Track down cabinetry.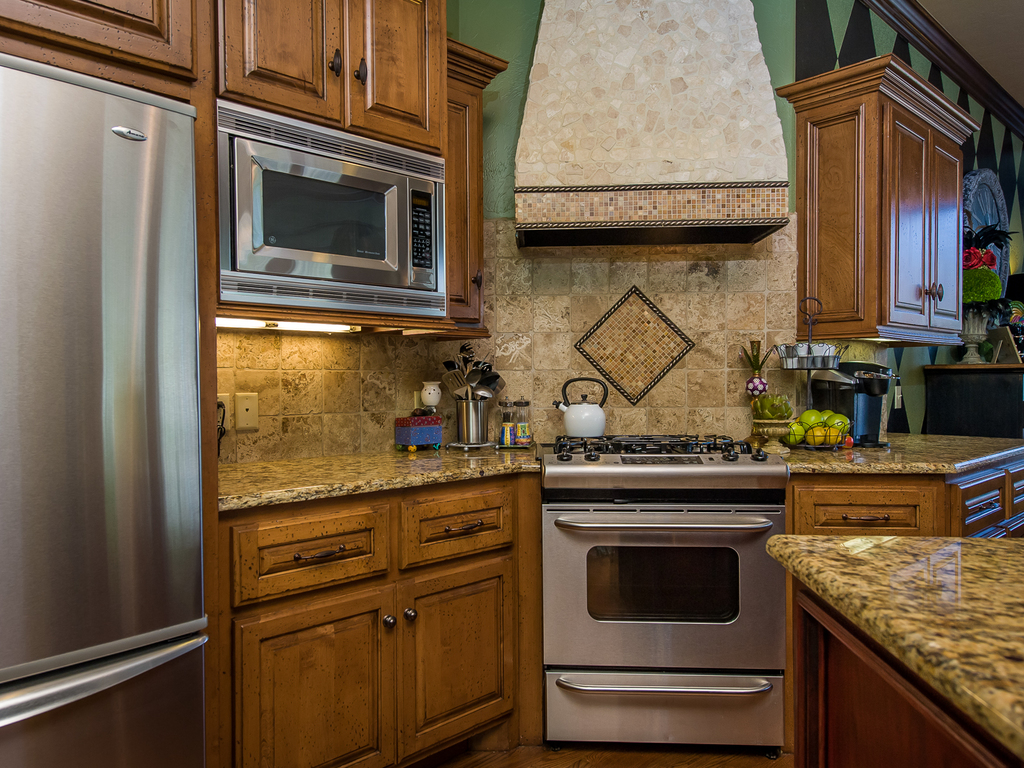
Tracked to pyautogui.locateOnScreen(210, 0, 449, 155).
